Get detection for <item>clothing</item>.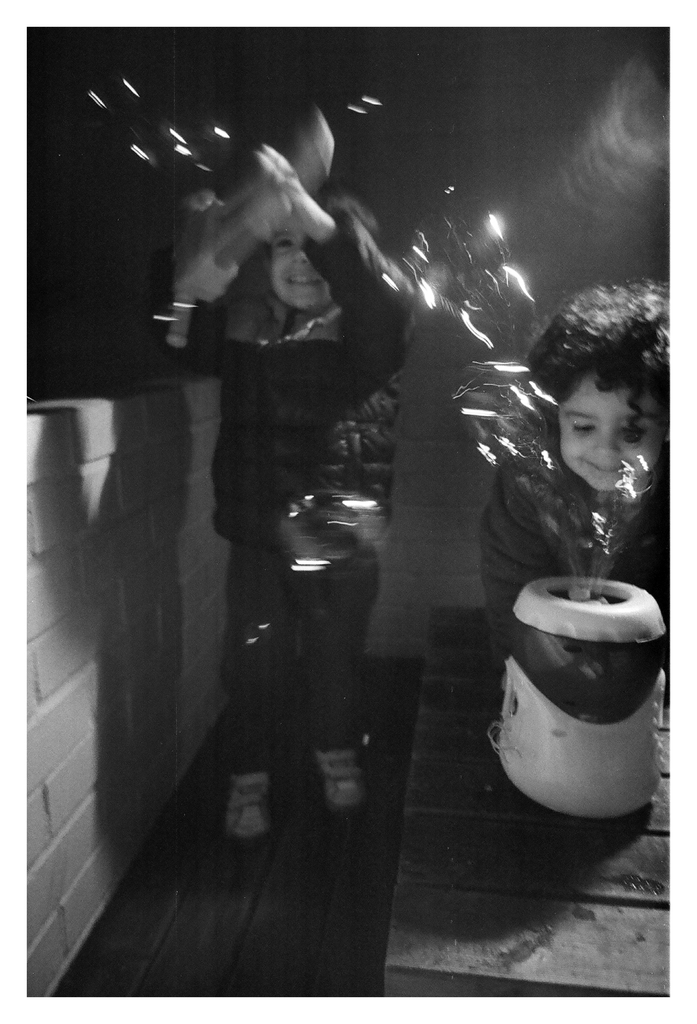
Detection: [left=158, top=179, right=422, bottom=723].
